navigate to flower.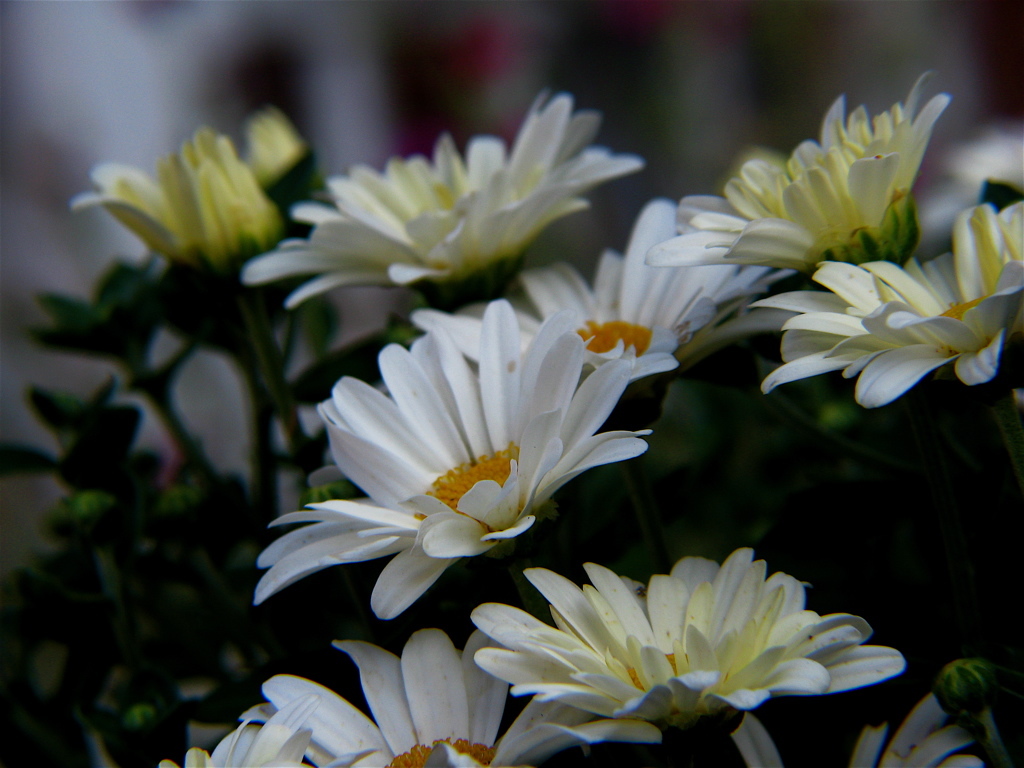
Navigation target: x1=54 y1=106 x2=316 y2=284.
